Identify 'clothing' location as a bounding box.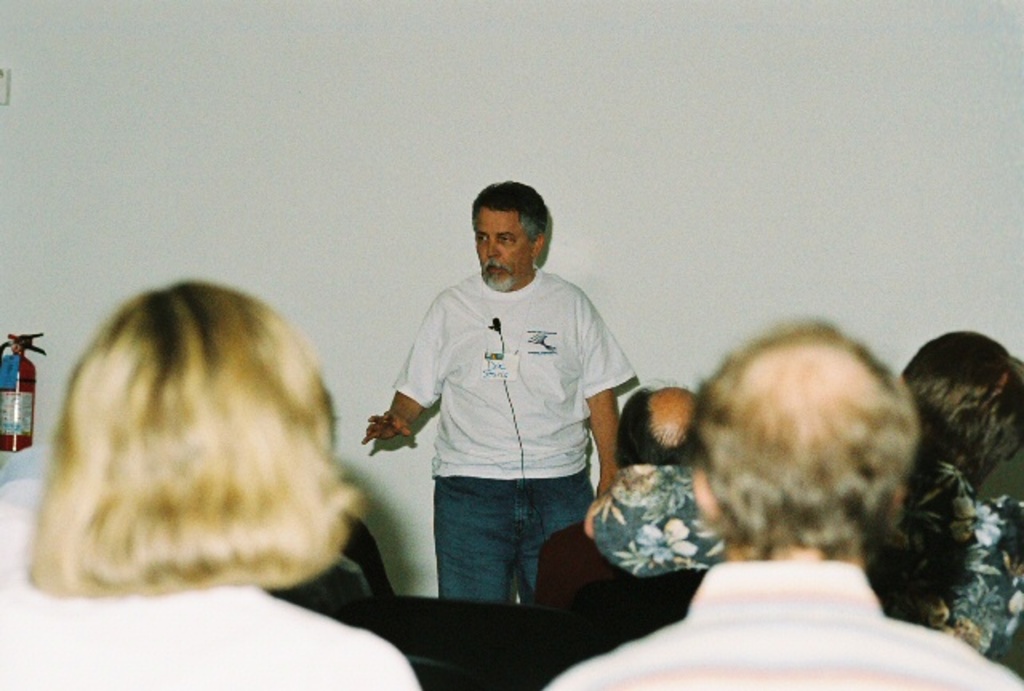
crop(390, 269, 634, 606).
